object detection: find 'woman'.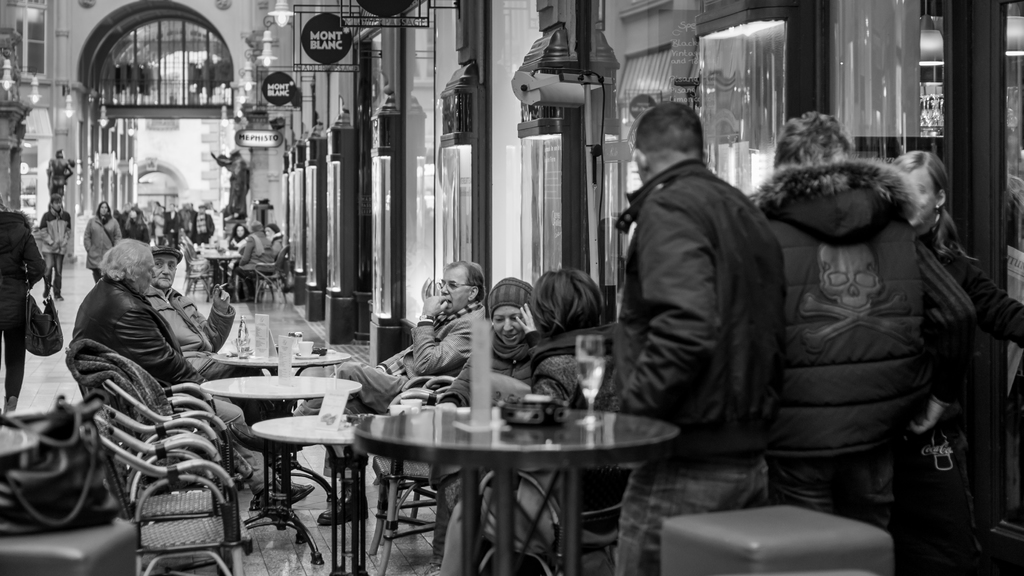
BBox(456, 272, 620, 575).
